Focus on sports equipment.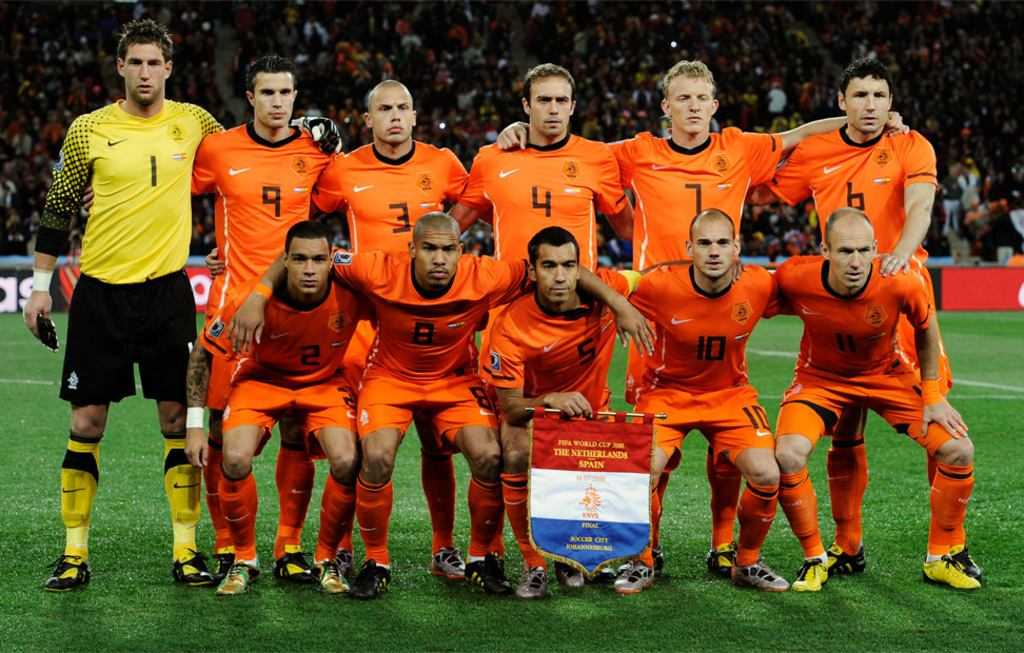
Focused at pyautogui.locateOnScreen(709, 545, 739, 581).
